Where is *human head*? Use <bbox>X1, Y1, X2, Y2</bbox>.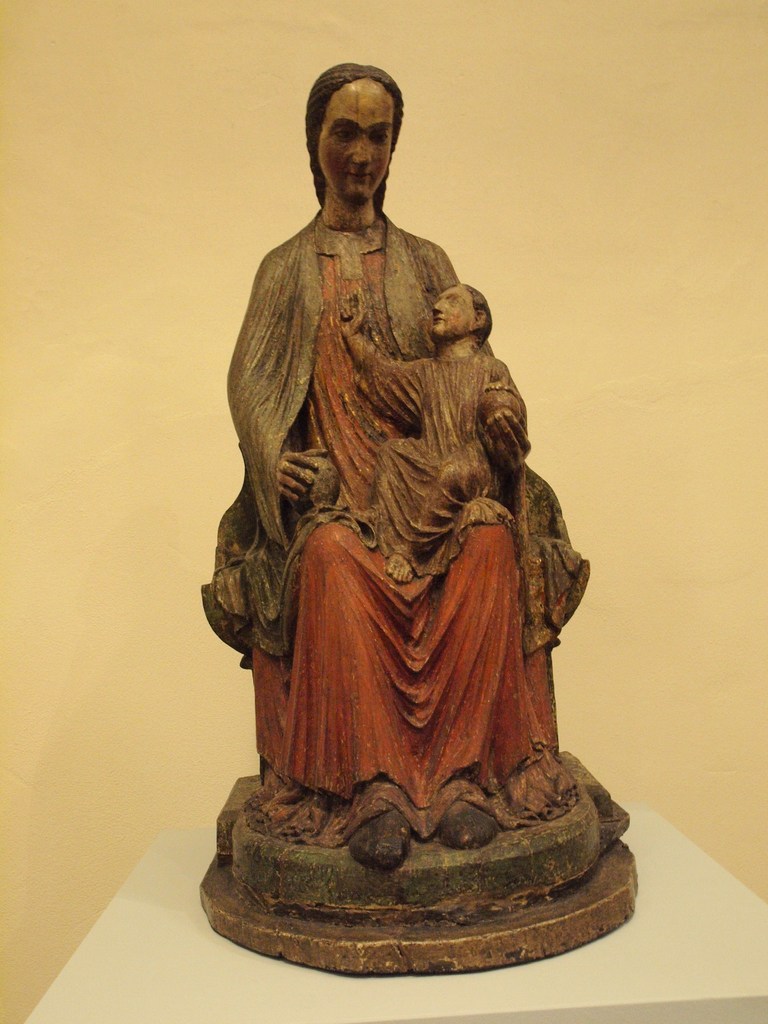
<bbox>433, 278, 492, 349</bbox>.
